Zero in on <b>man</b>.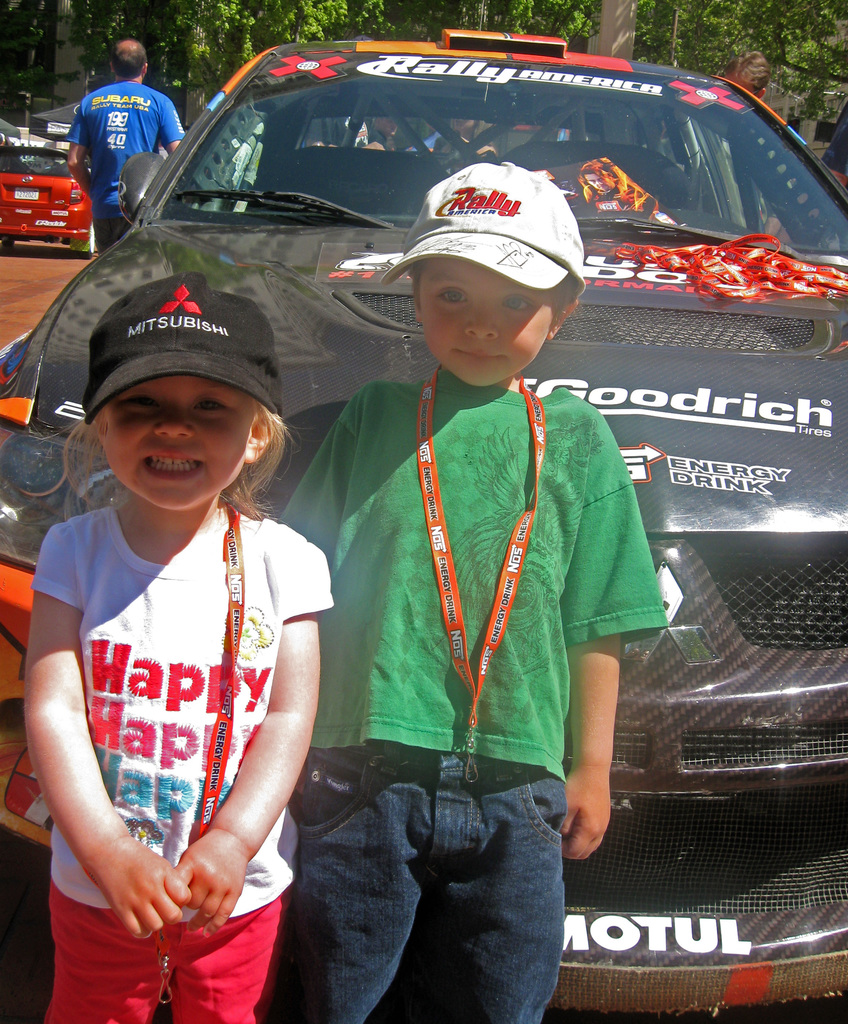
Zeroed in: 60,49,183,251.
